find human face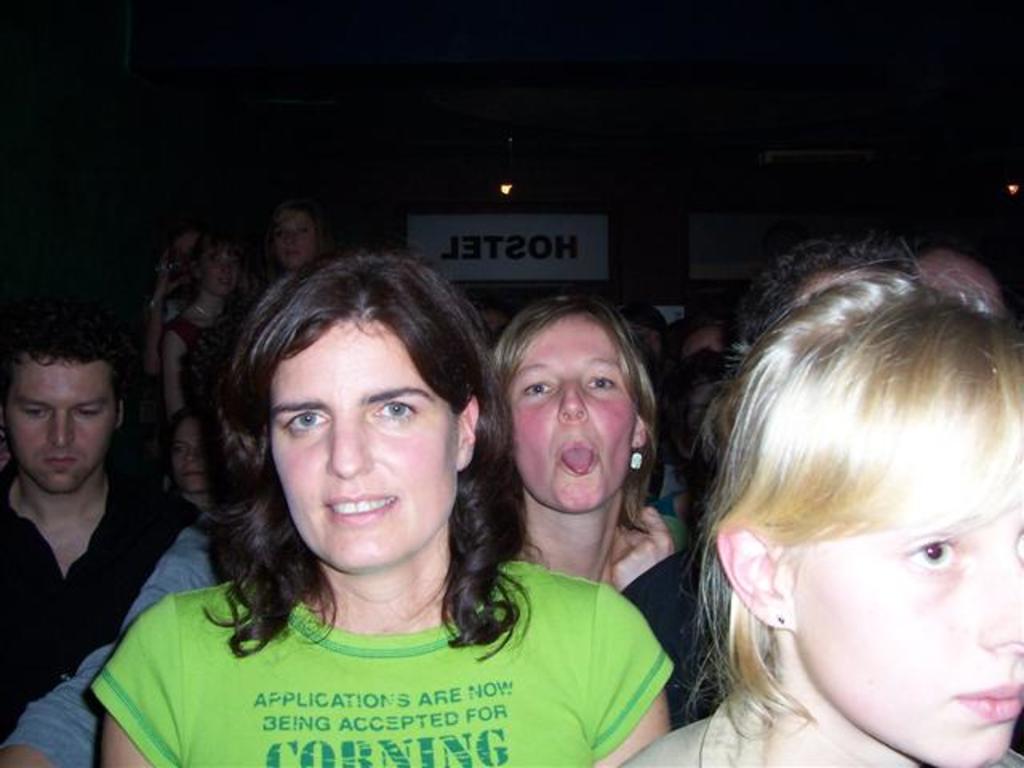
(x1=0, y1=352, x2=123, y2=493)
